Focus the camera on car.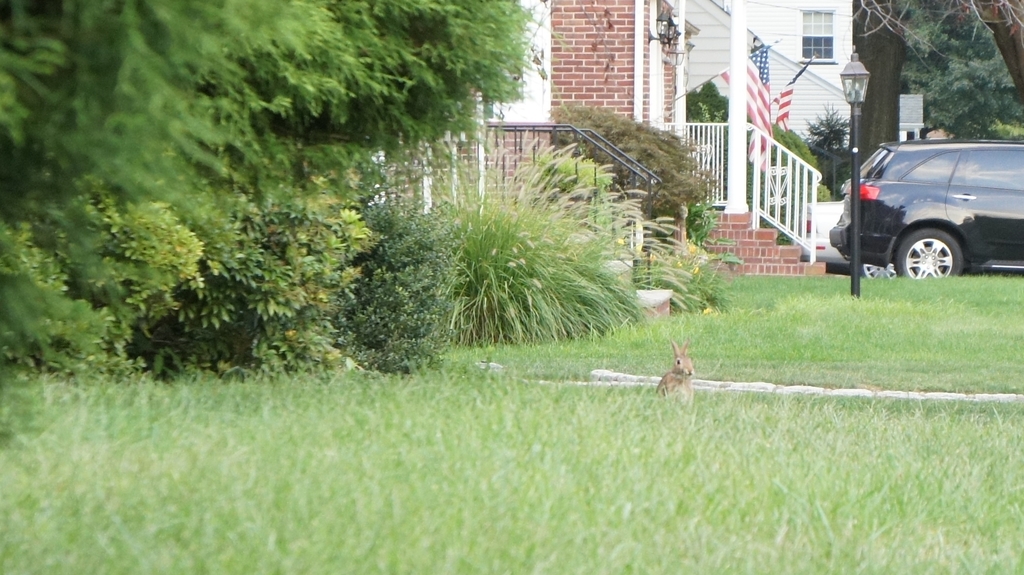
Focus region: {"left": 832, "top": 134, "right": 1011, "bottom": 280}.
